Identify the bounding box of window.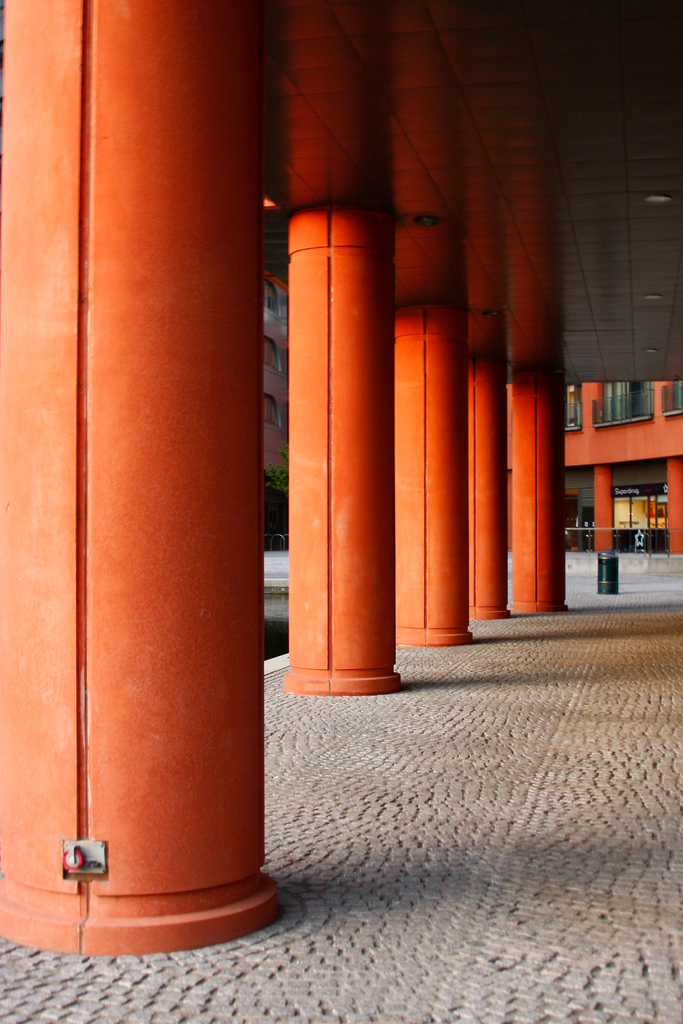
265, 280, 279, 310.
